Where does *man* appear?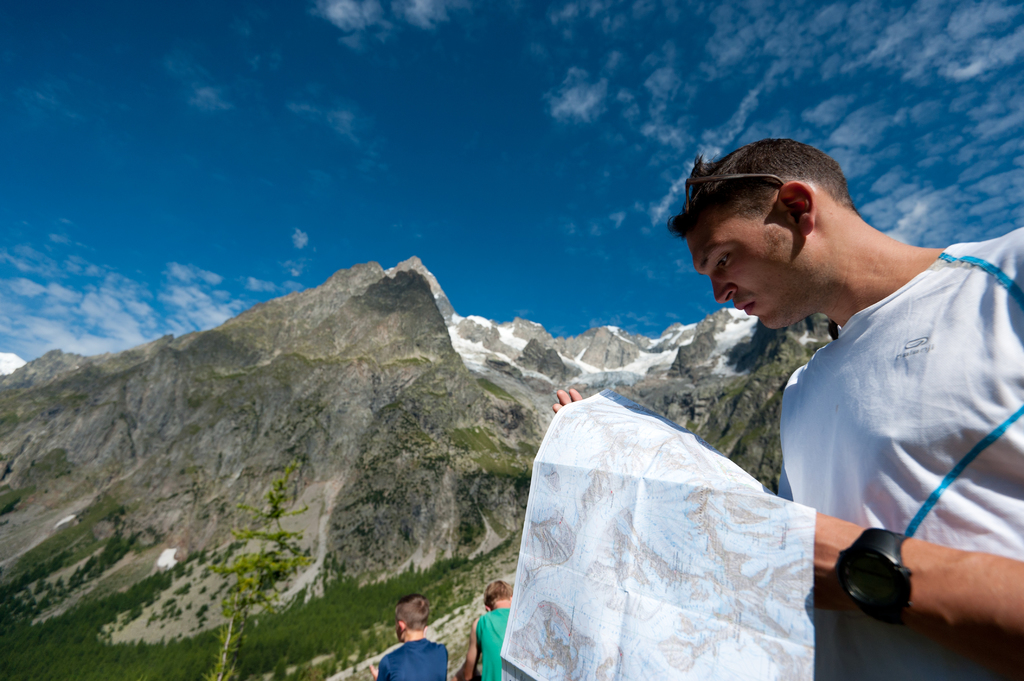
Appears at (left=579, top=148, right=1011, bottom=664).
